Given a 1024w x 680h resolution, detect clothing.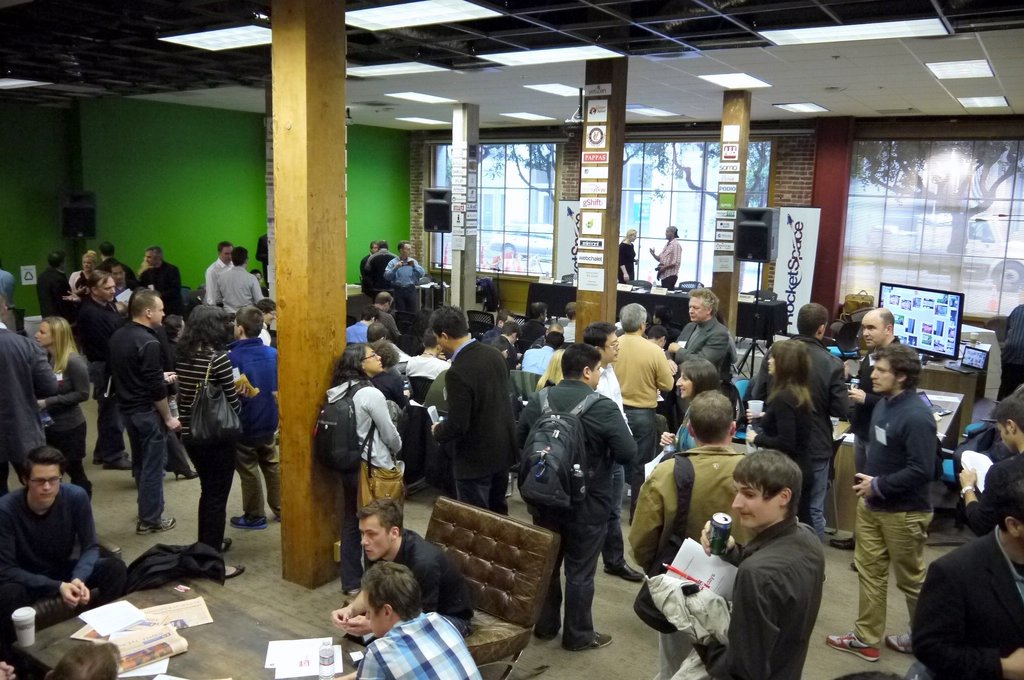
(481, 324, 504, 340).
